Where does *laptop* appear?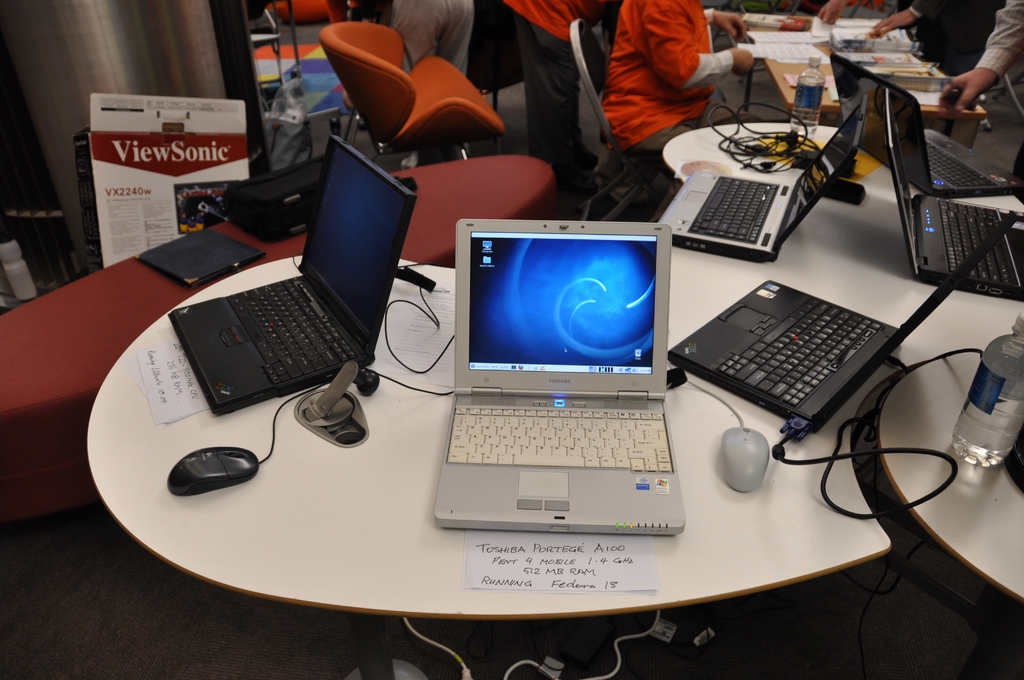
Appears at <box>668,217,1014,432</box>.
